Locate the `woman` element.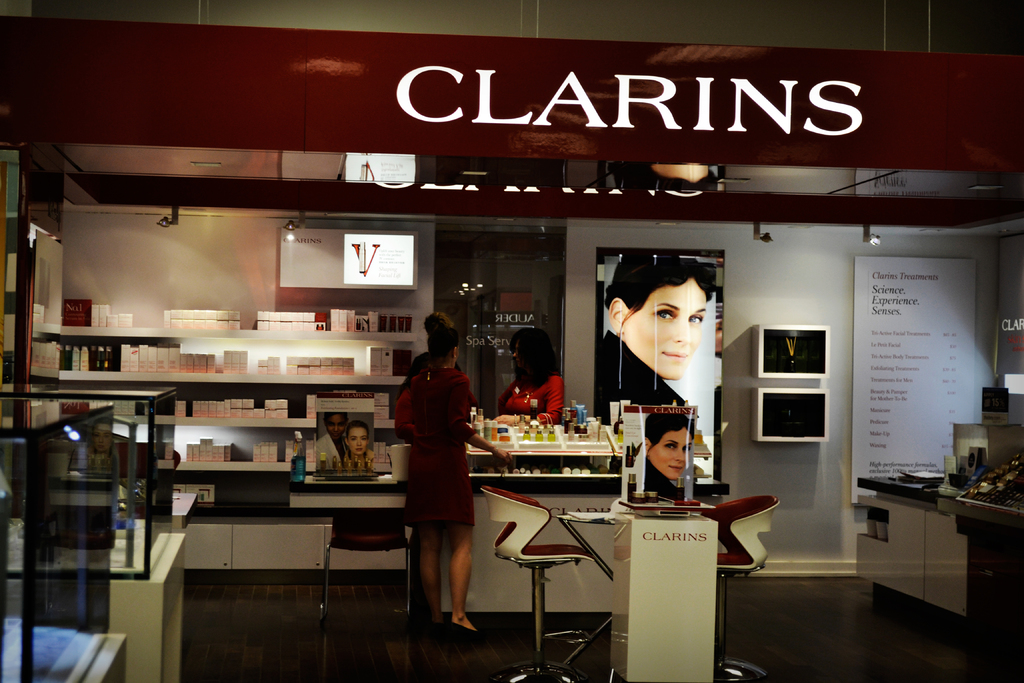
Element bbox: [339, 418, 379, 471].
